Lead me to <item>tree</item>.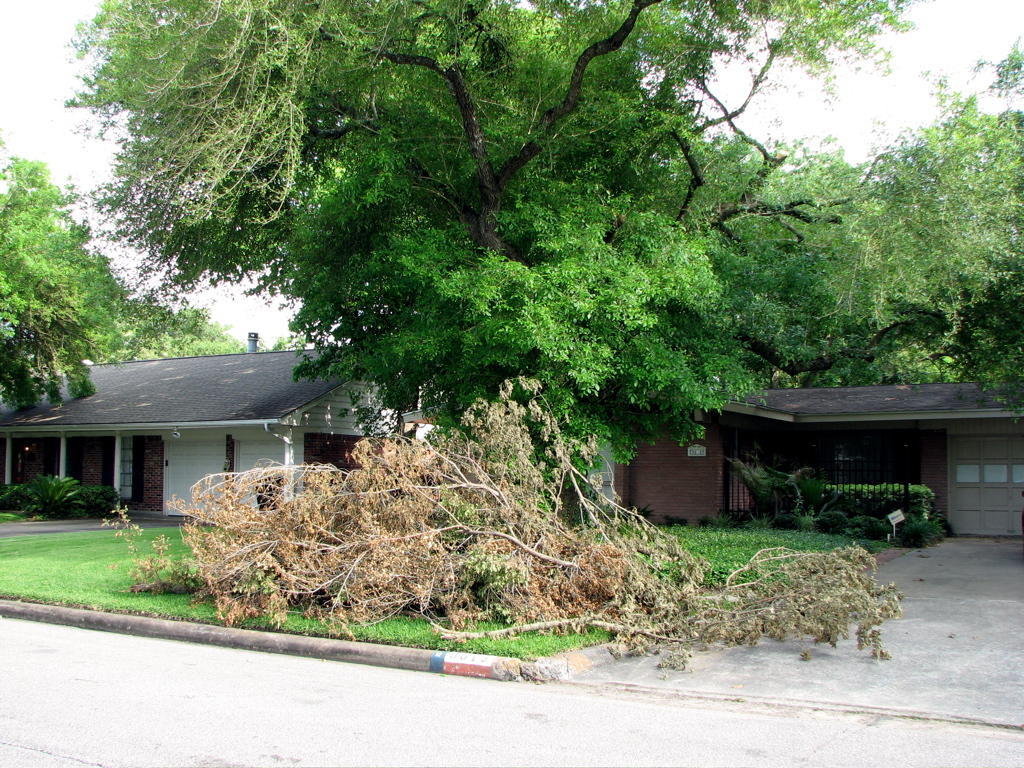
Lead to [x1=0, y1=128, x2=181, y2=372].
